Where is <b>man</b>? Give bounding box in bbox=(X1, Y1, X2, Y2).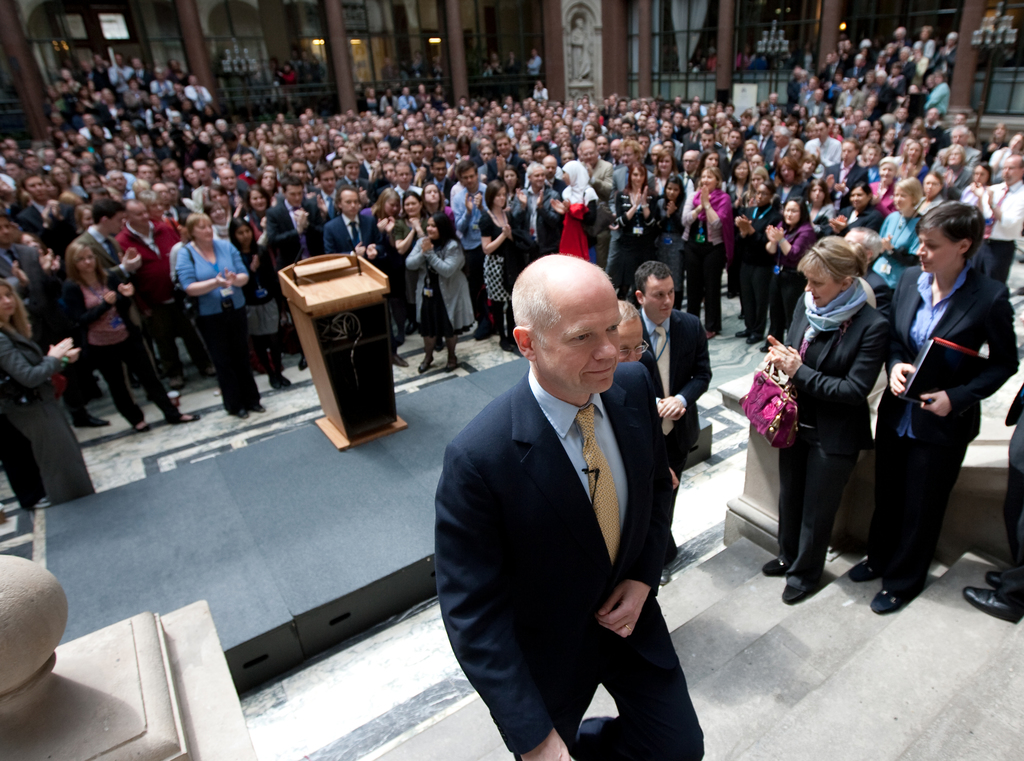
bbox=(636, 257, 713, 591).
